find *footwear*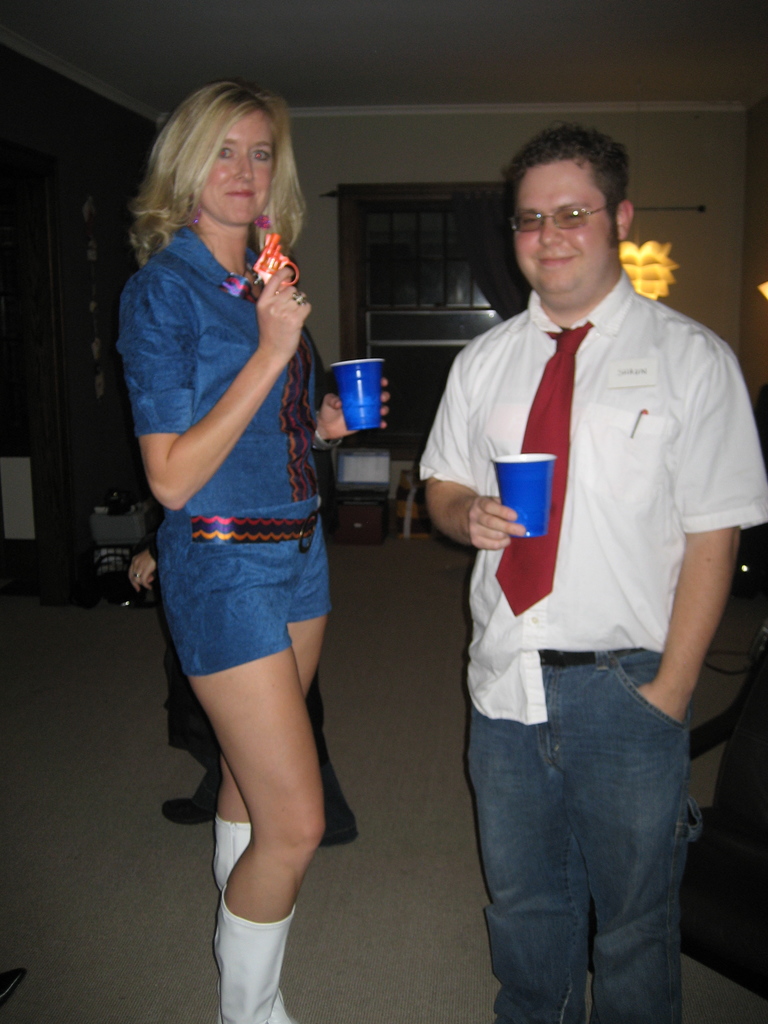
(left=162, top=768, right=227, bottom=824)
